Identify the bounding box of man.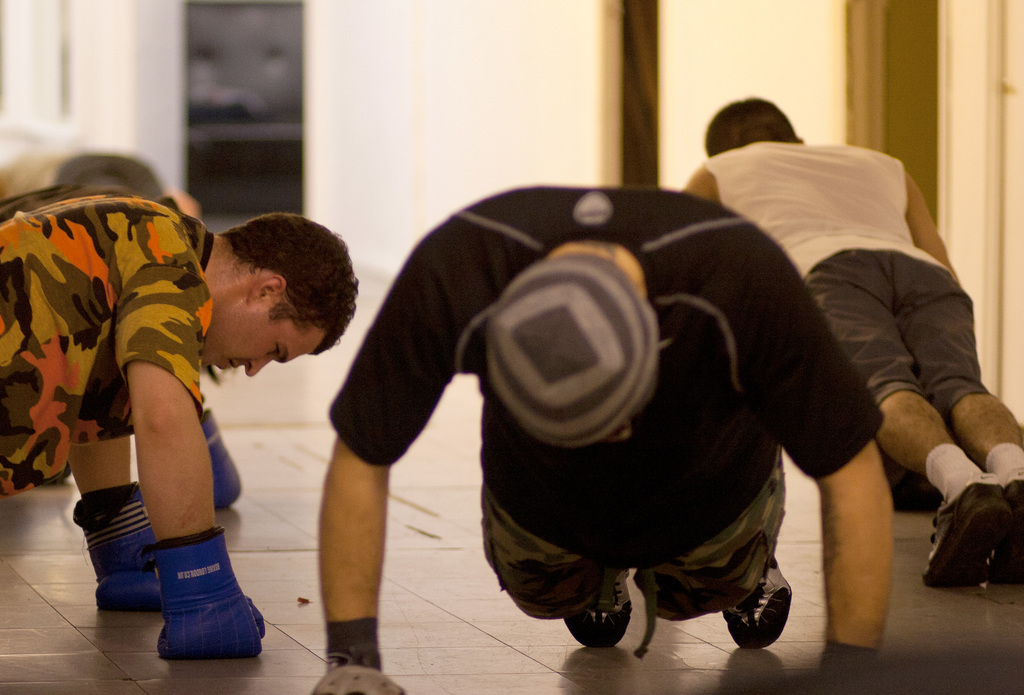
676,96,1023,594.
